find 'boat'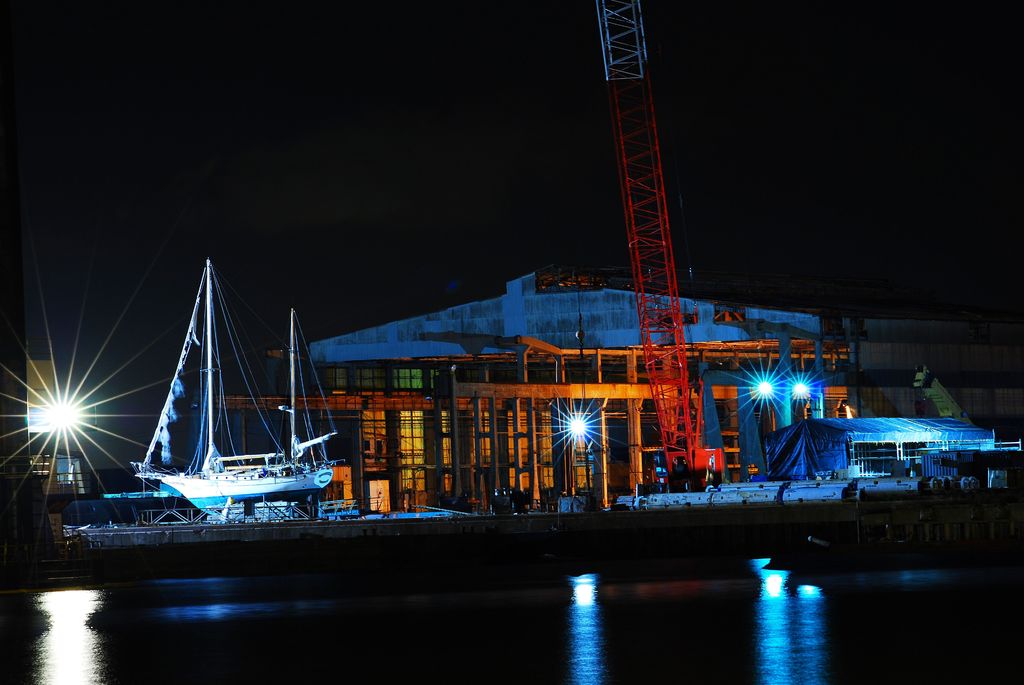
138, 255, 333, 528
